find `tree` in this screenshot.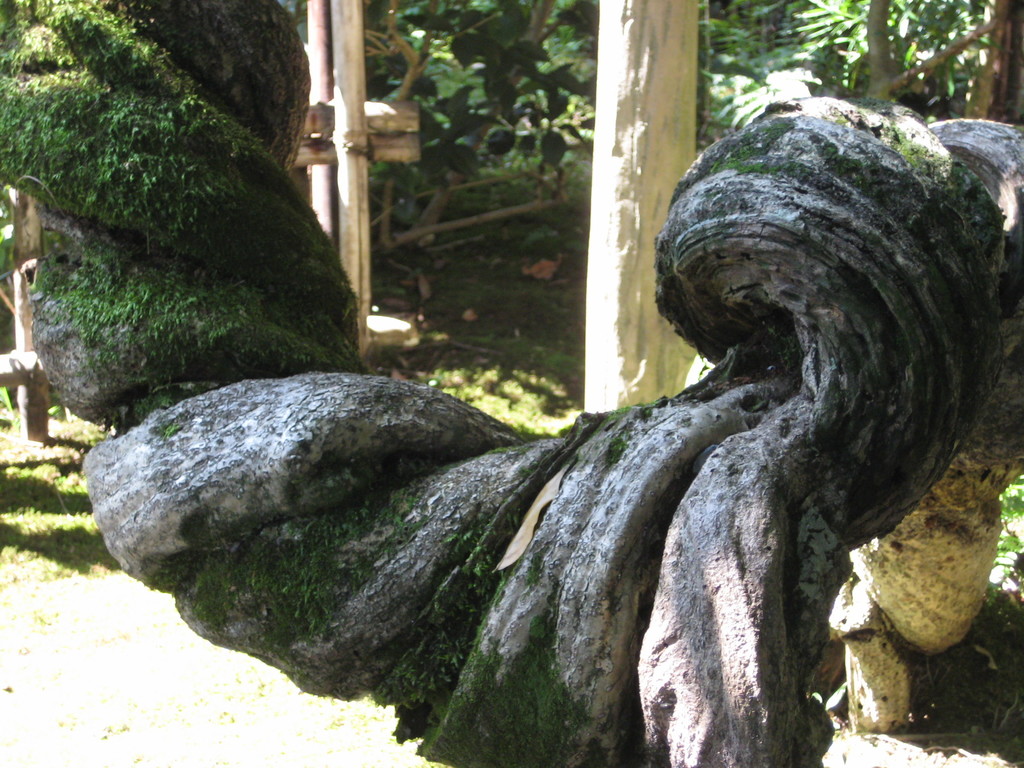
The bounding box for `tree` is rect(854, 0, 1023, 125).
